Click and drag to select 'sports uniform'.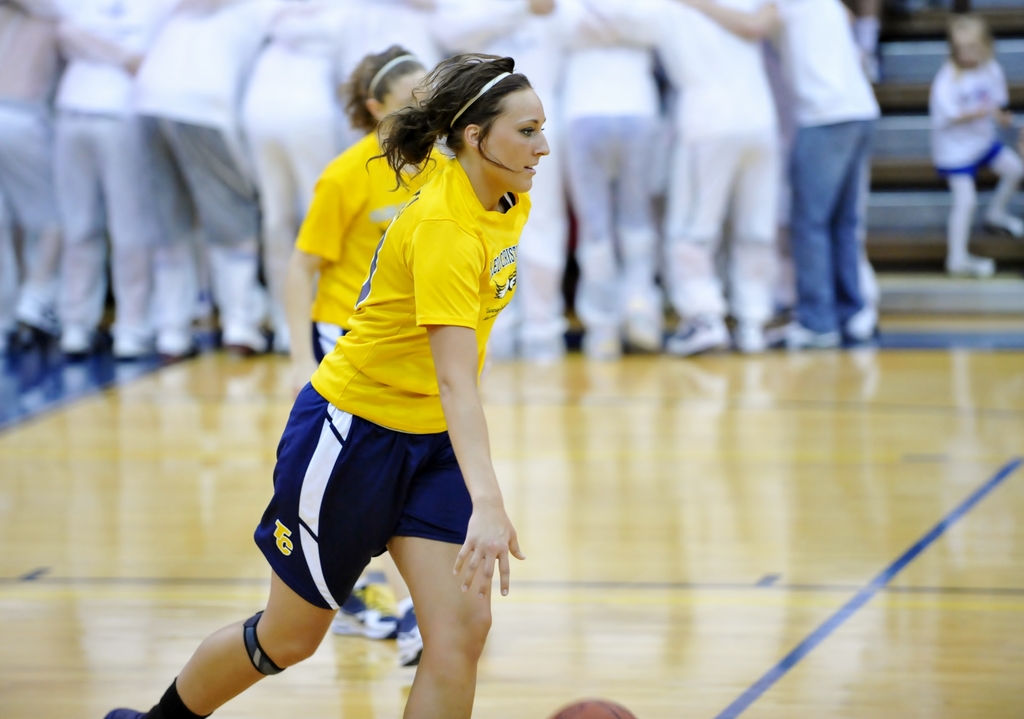
Selection: [x1=136, y1=0, x2=266, y2=341].
